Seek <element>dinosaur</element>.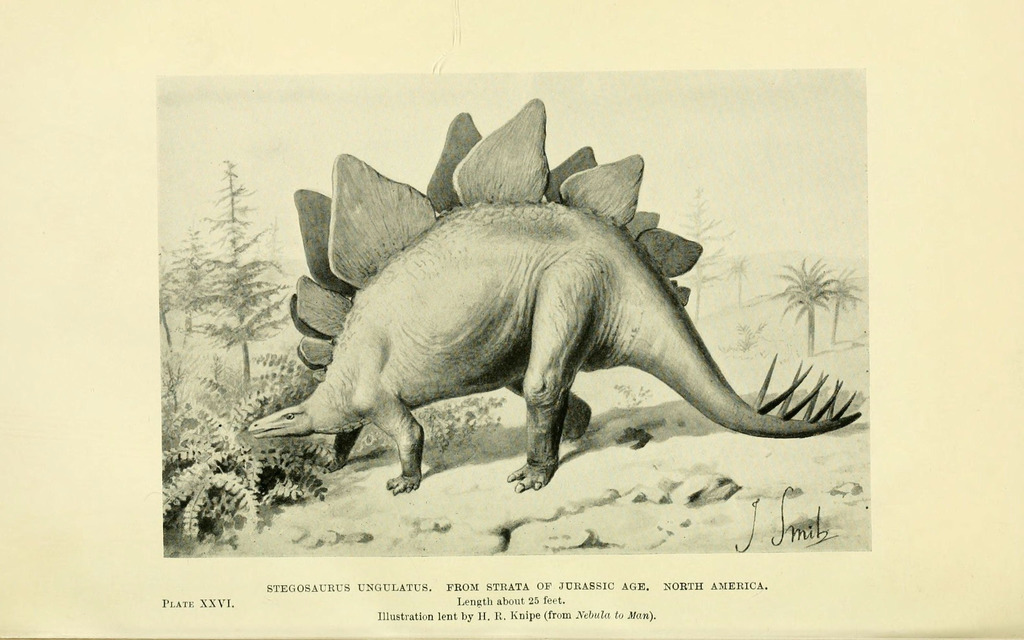
locate(380, 112, 847, 498).
